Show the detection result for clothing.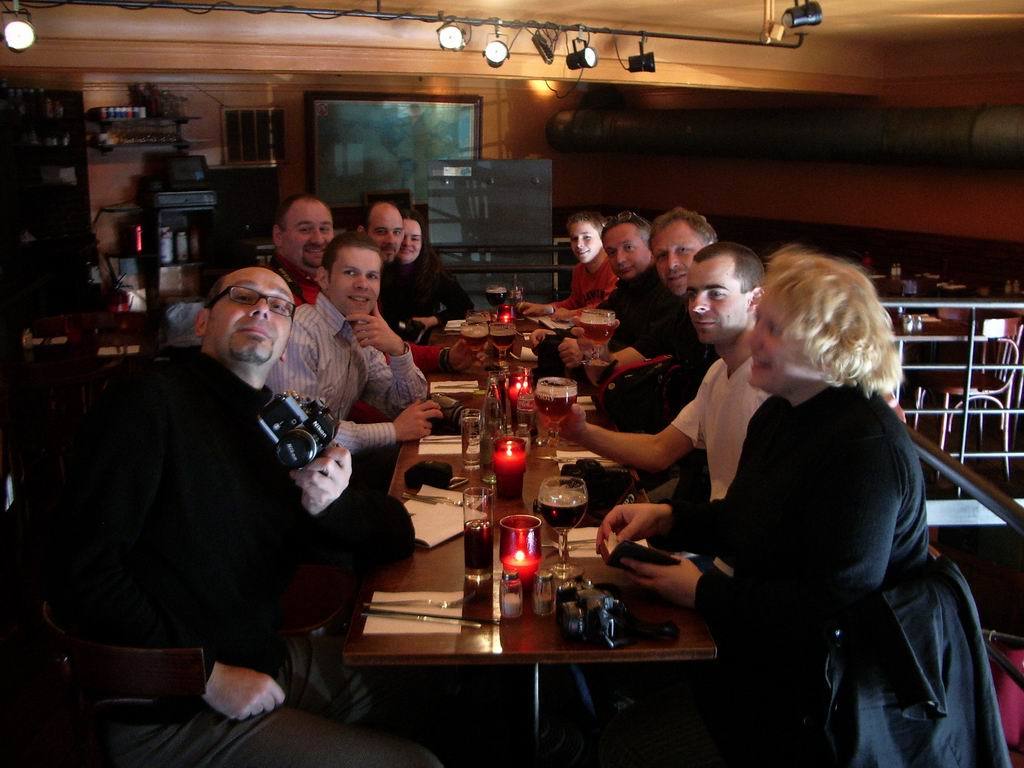
(left=42, top=284, right=405, bottom=722).
